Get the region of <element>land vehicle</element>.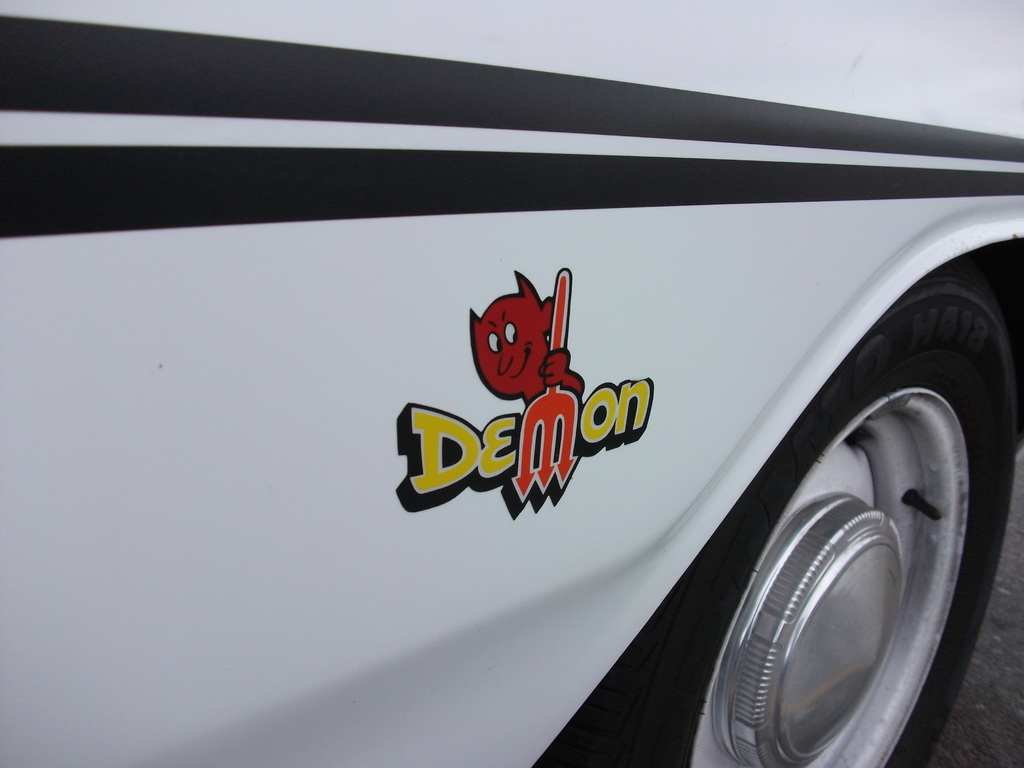
61,4,1023,767.
